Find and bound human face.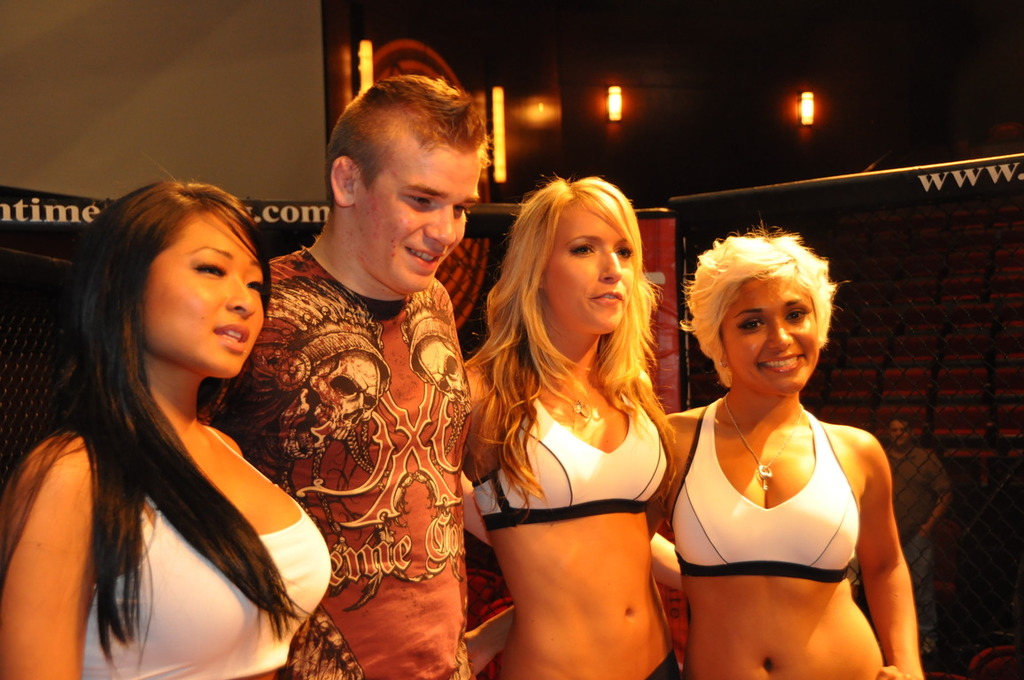
Bound: 547 204 634 337.
